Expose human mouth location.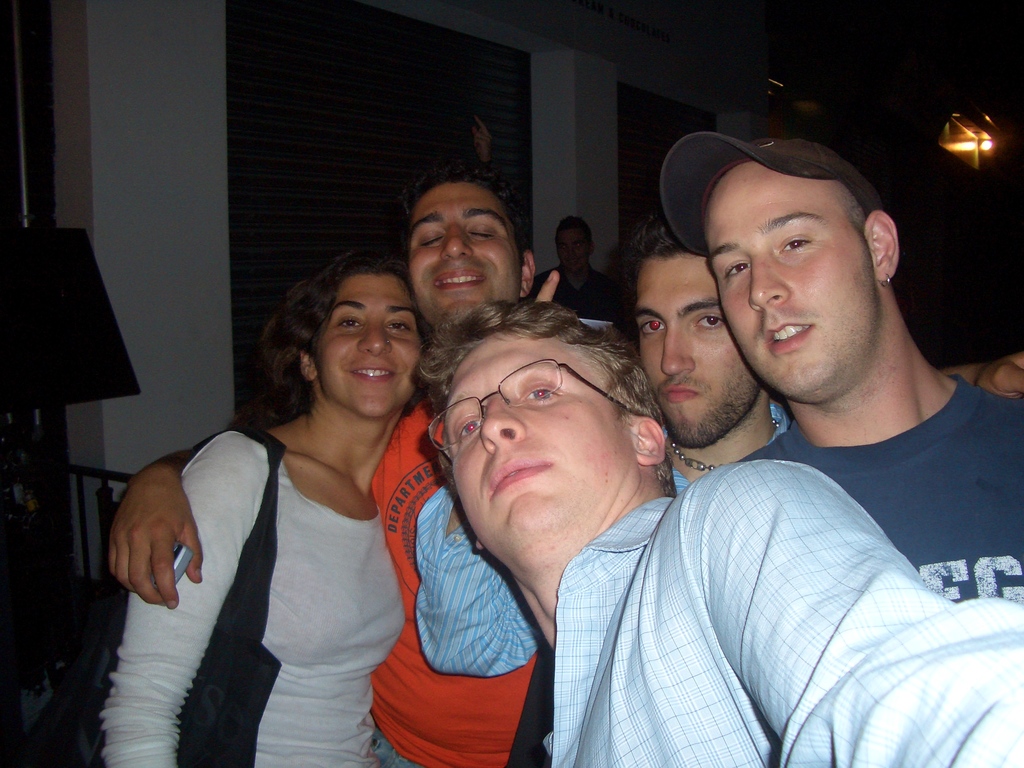
Exposed at (x1=483, y1=452, x2=554, y2=509).
